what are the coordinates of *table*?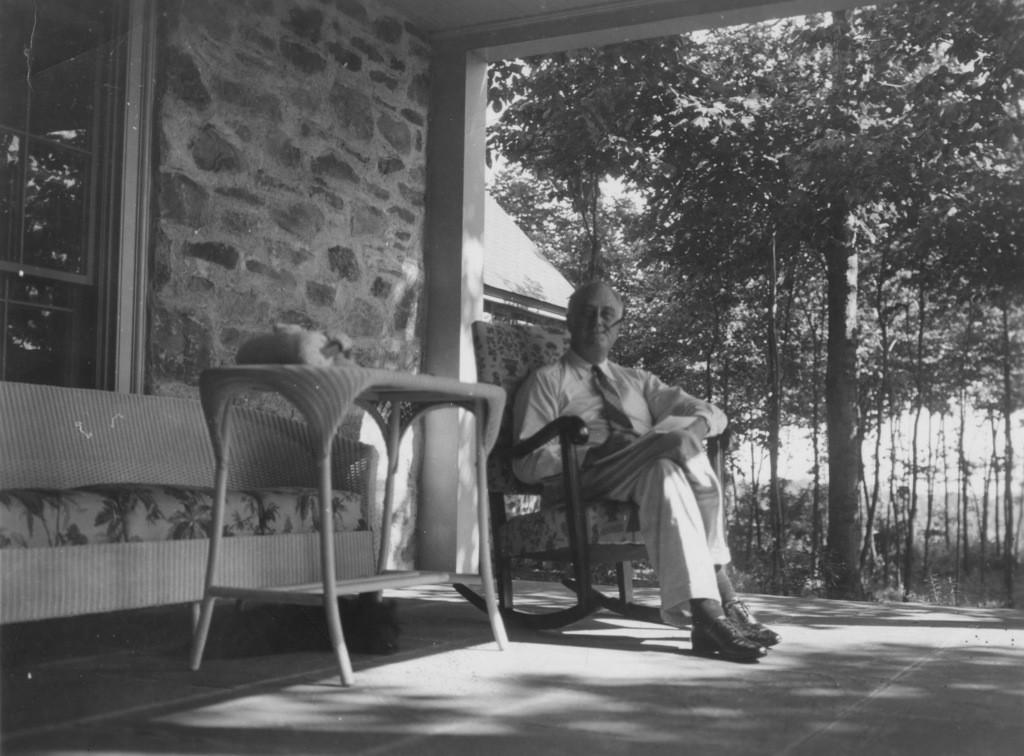
<bbox>164, 364, 488, 670</bbox>.
